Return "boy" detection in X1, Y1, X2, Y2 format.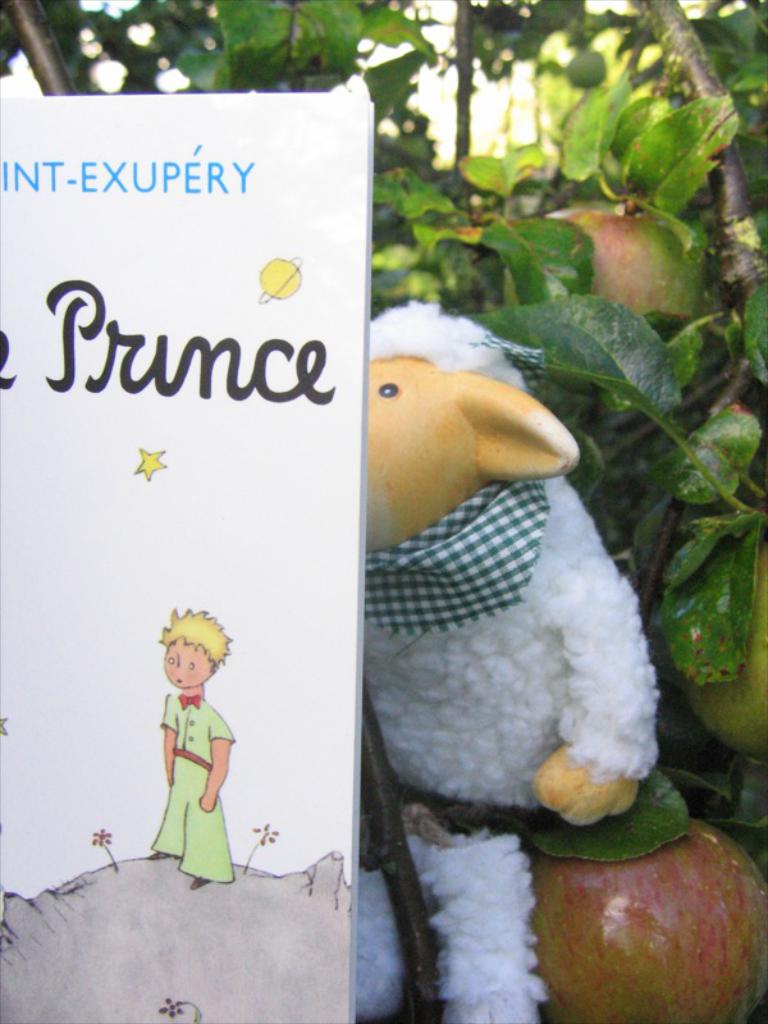
136, 605, 248, 873.
